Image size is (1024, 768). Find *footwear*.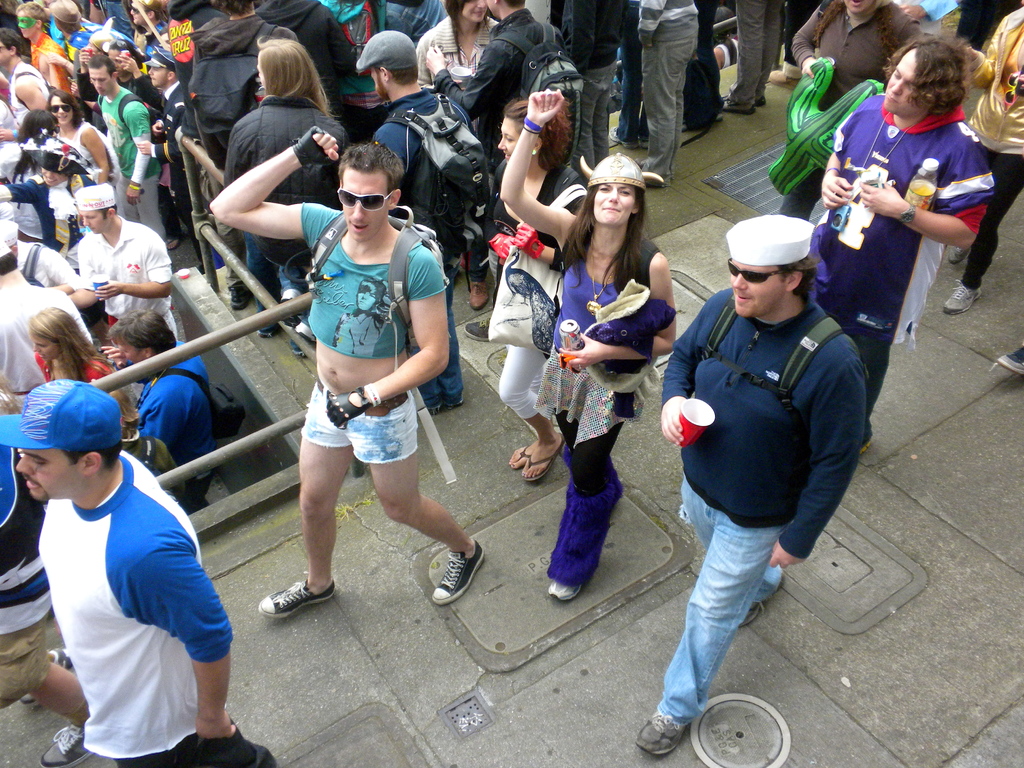
locate(738, 600, 766, 627).
